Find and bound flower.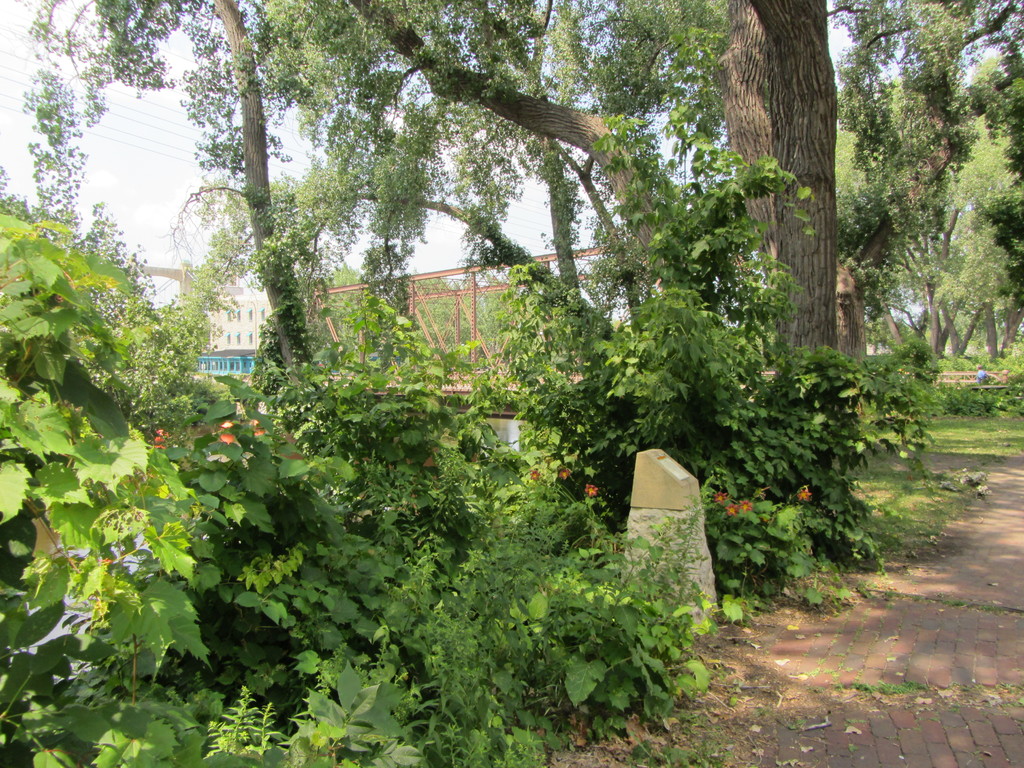
Bound: {"left": 710, "top": 491, "right": 729, "bottom": 503}.
